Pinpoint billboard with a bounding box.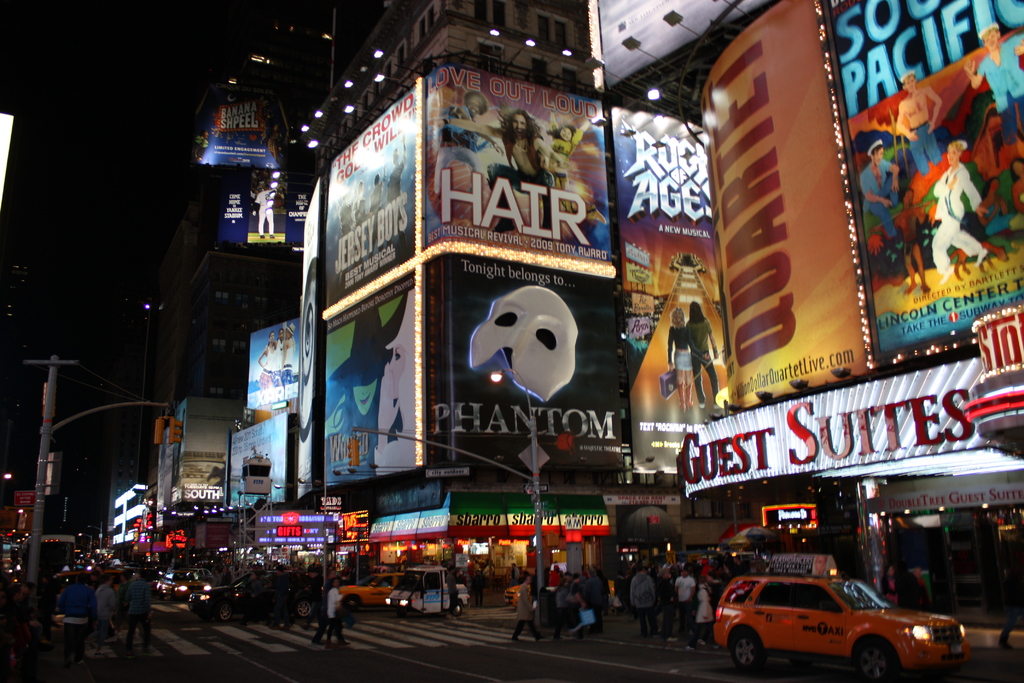
[left=319, top=83, right=424, bottom=313].
